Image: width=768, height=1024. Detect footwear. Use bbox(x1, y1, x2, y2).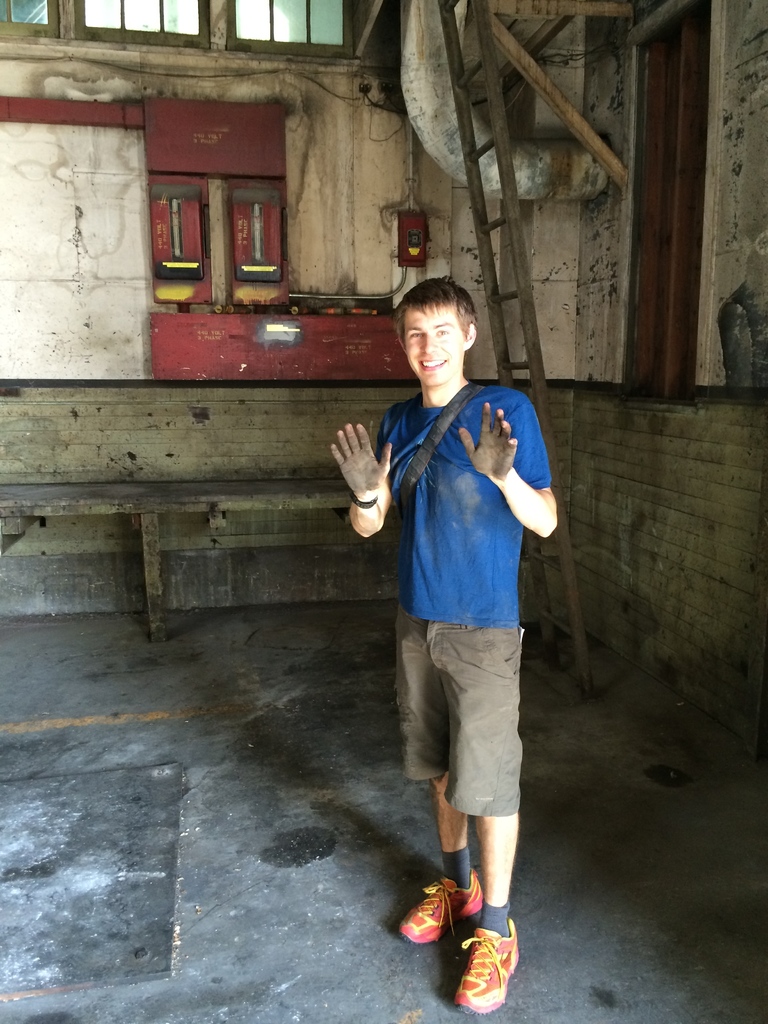
bbox(447, 916, 526, 1013).
